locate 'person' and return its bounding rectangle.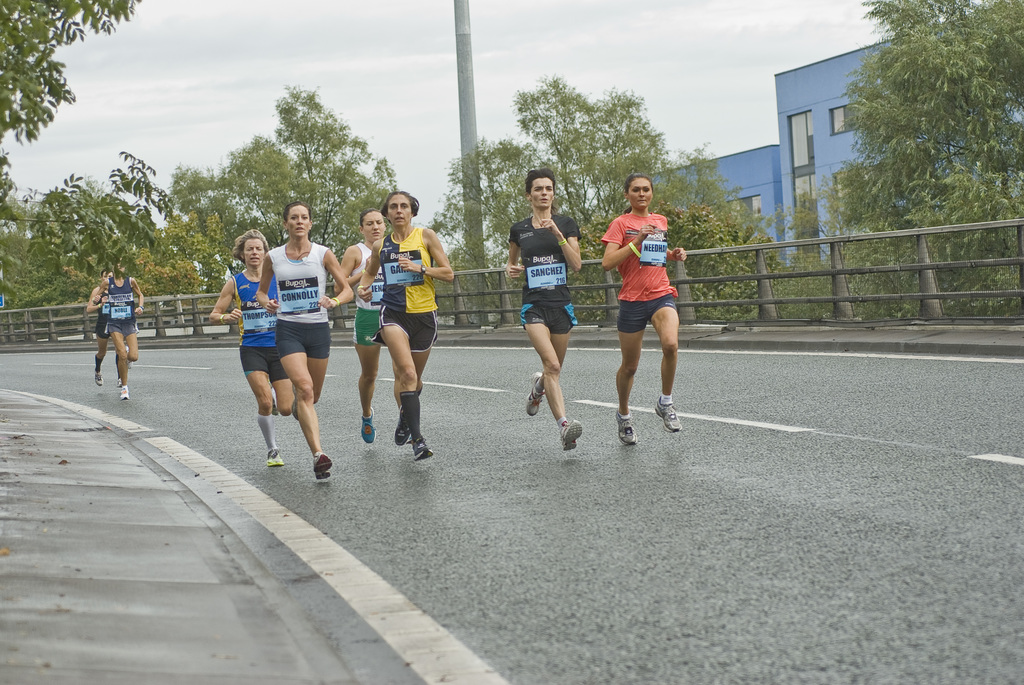
region(359, 192, 452, 459).
